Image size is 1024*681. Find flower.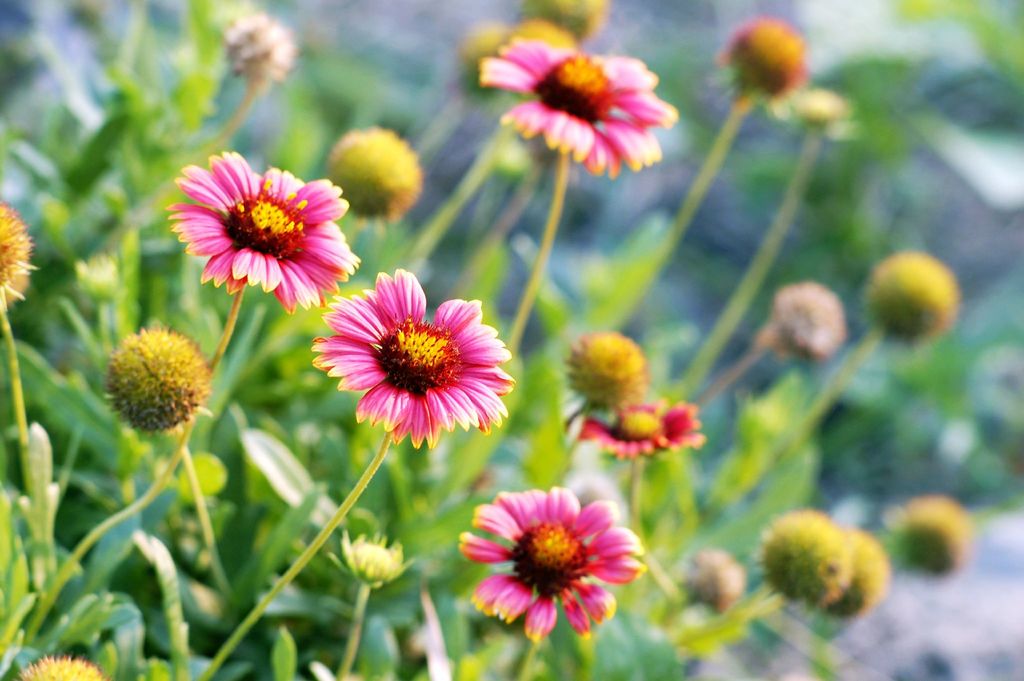
Rect(676, 541, 748, 611).
